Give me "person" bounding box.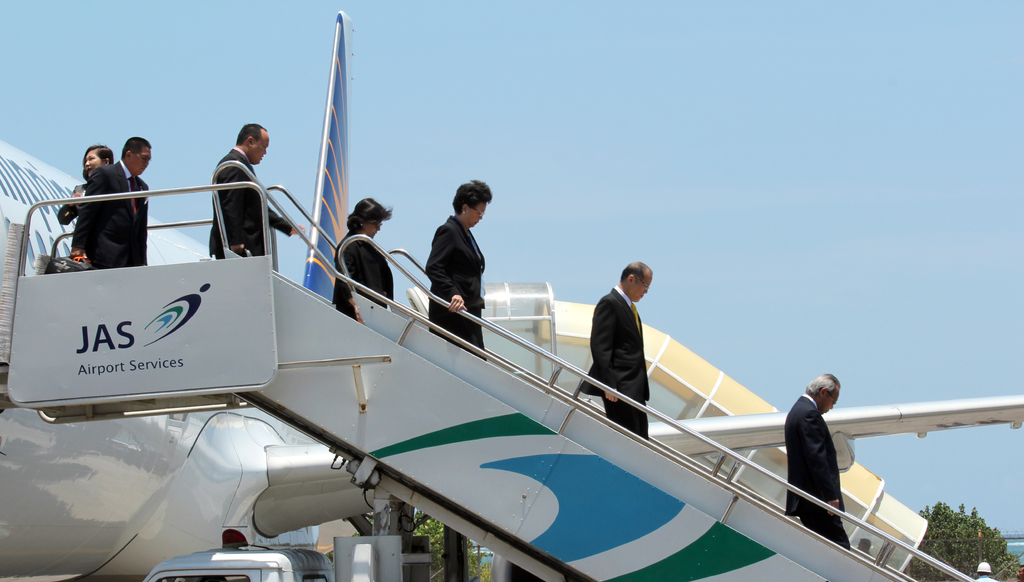
rect(423, 178, 493, 362).
